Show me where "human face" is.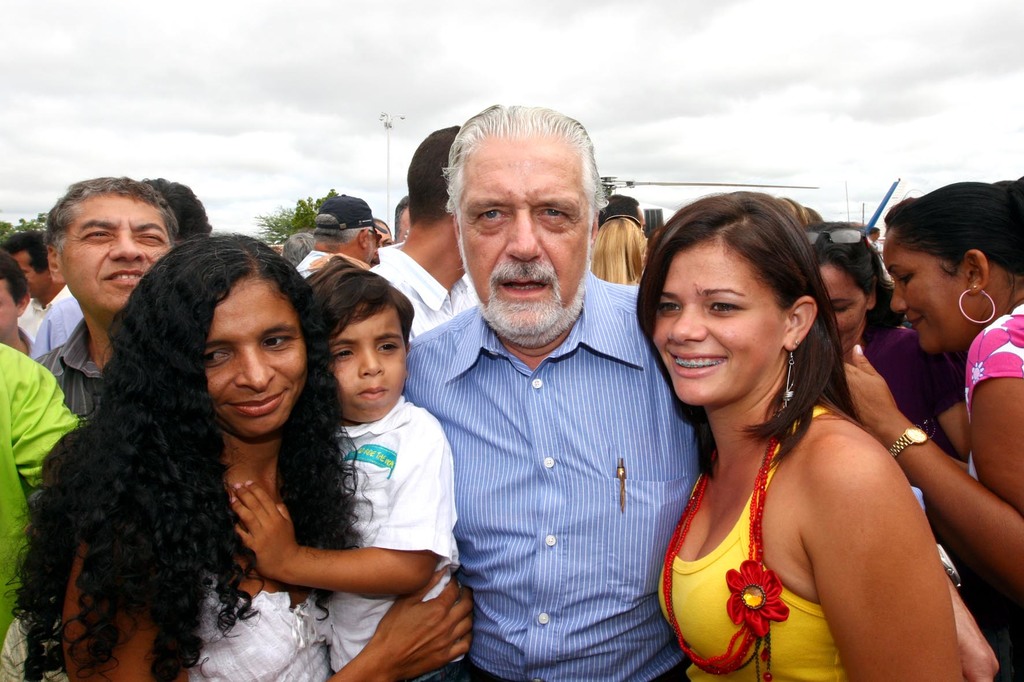
"human face" is at (60,195,173,304).
